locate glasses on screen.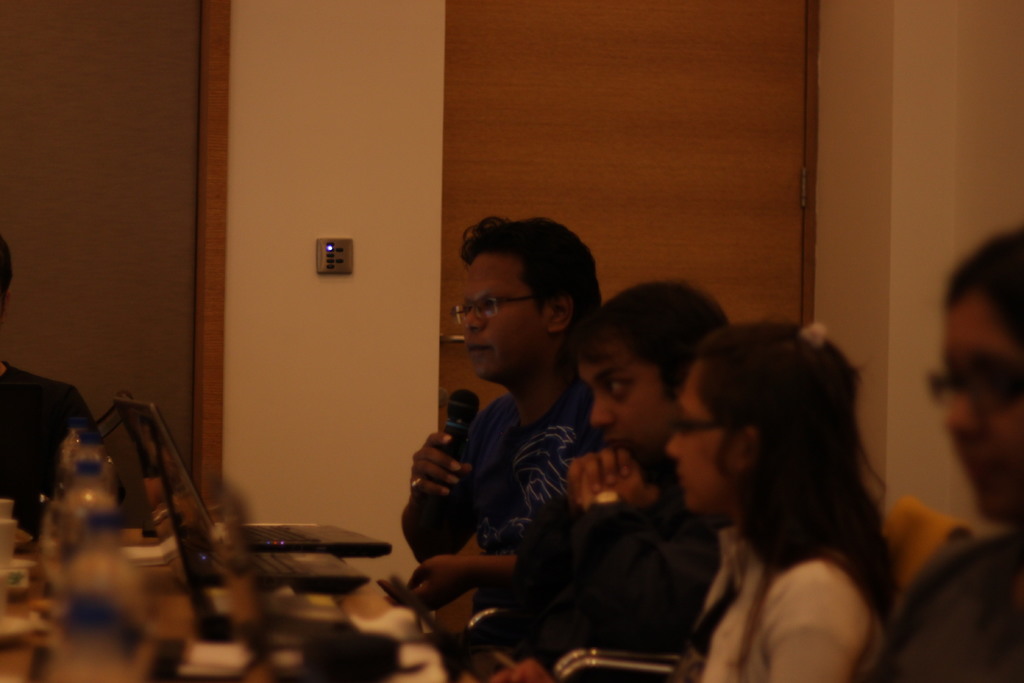
On screen at BBox(929, 363, 1020, 413).
